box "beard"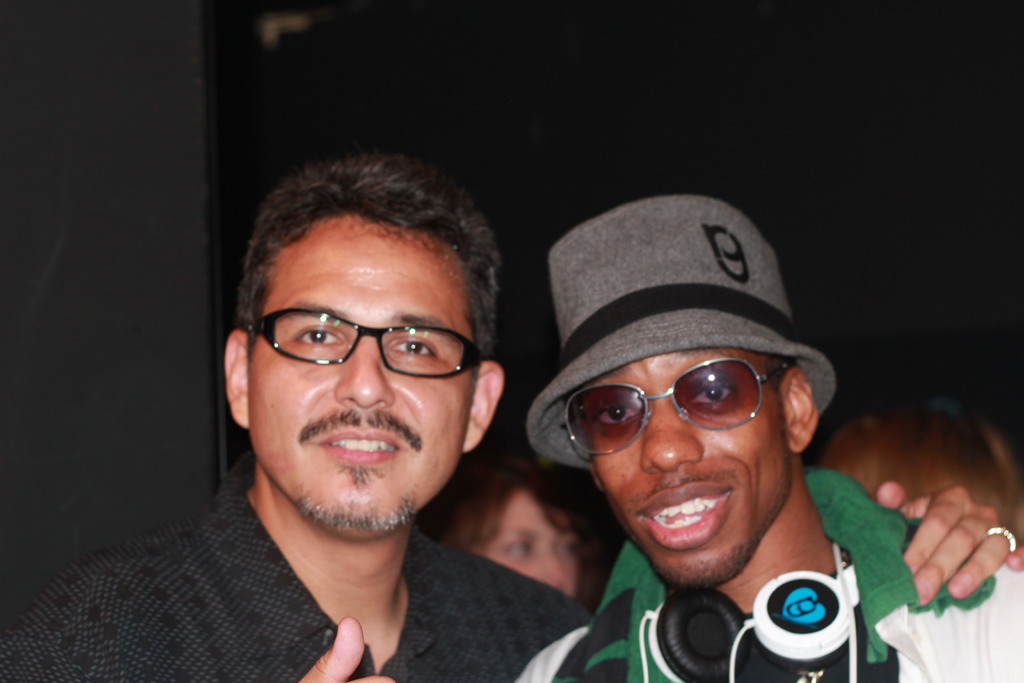
{"left": 289, "top": 409, "right": 419, "bottom": 536}
